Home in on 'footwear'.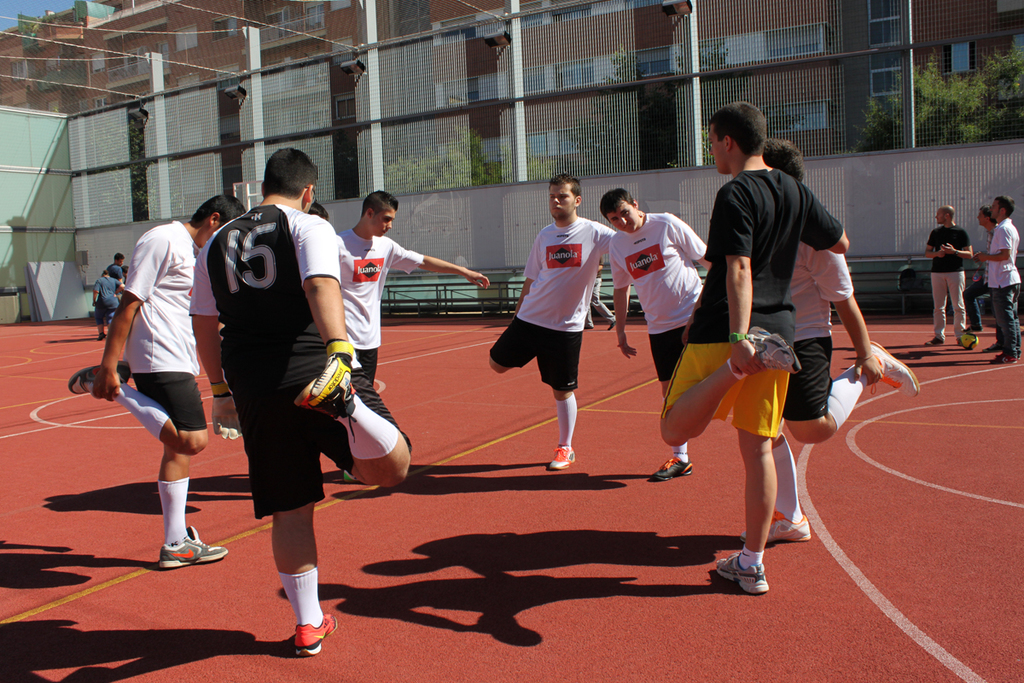
Homed in at x1=869 y1=338 x2=916 y2=398.
